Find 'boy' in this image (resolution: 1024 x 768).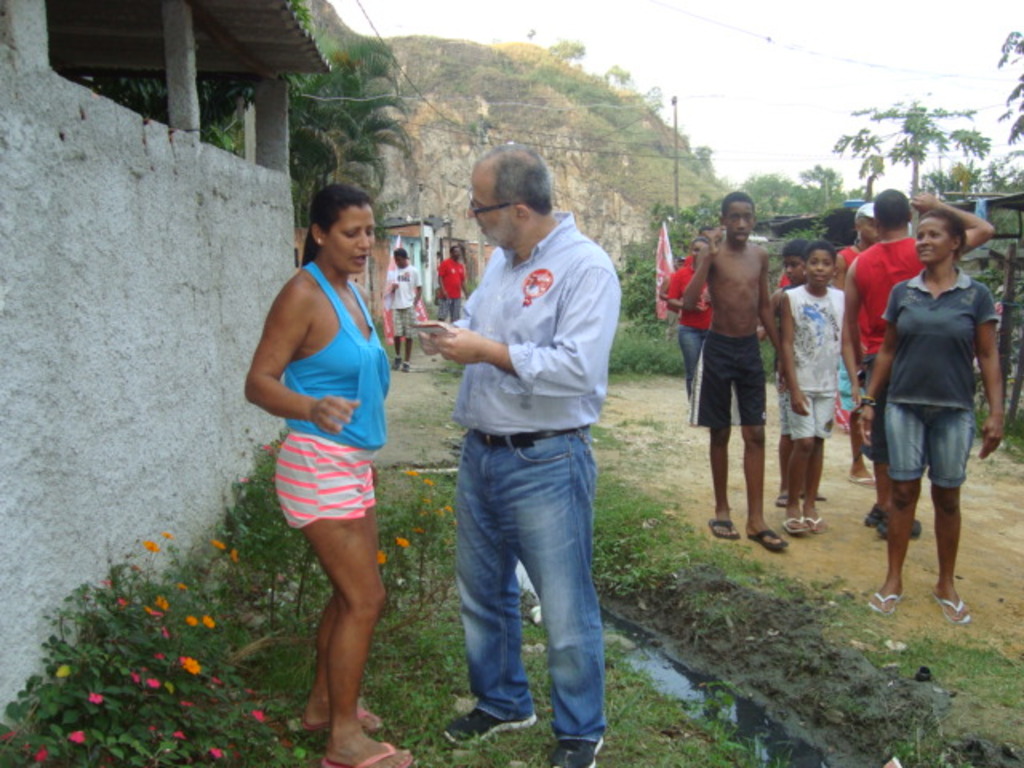
<box>768,238,829,510</box>.
